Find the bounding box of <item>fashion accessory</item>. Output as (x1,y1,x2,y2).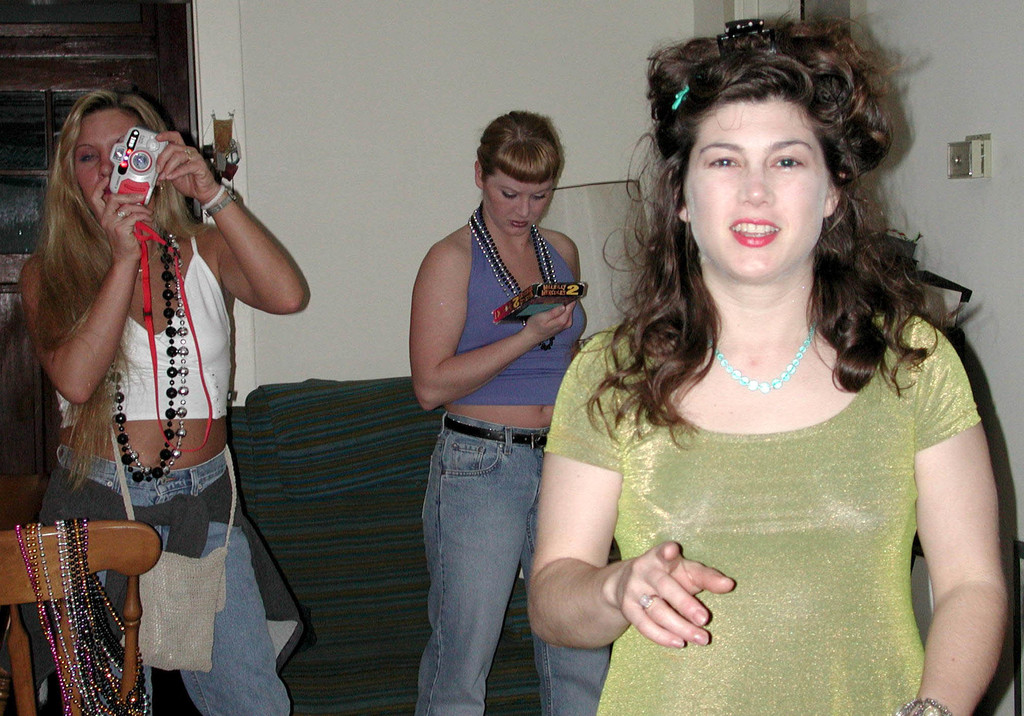
(0,521,145,710).
